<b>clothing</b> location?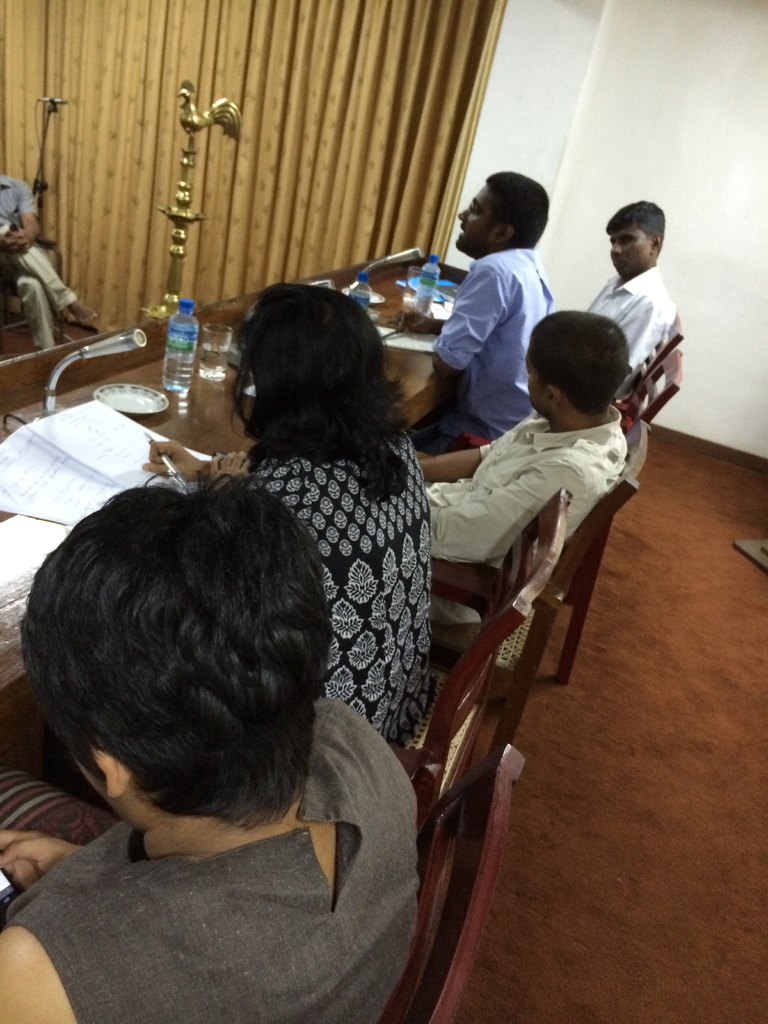
box=[415, 408, 625, 618]
